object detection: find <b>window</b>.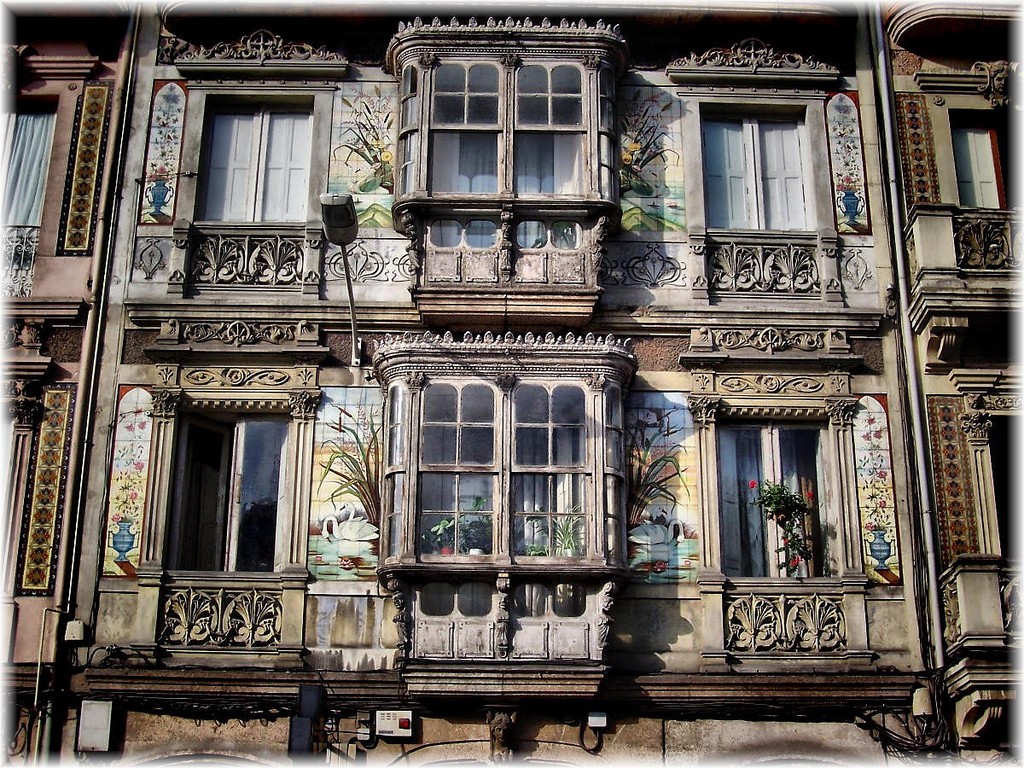
[676, 86, 831, 300].
